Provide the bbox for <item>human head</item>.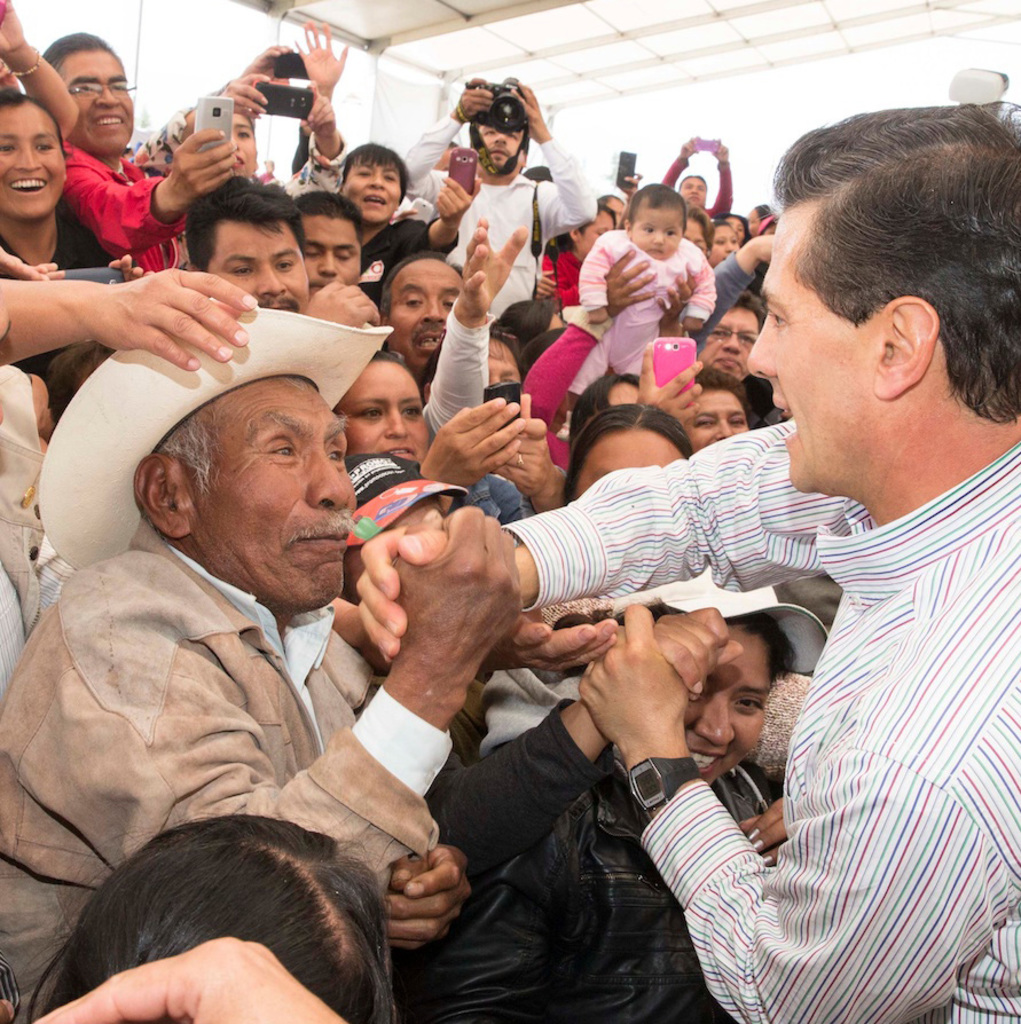
[left=600, top=572, right=799, bottom=788].
